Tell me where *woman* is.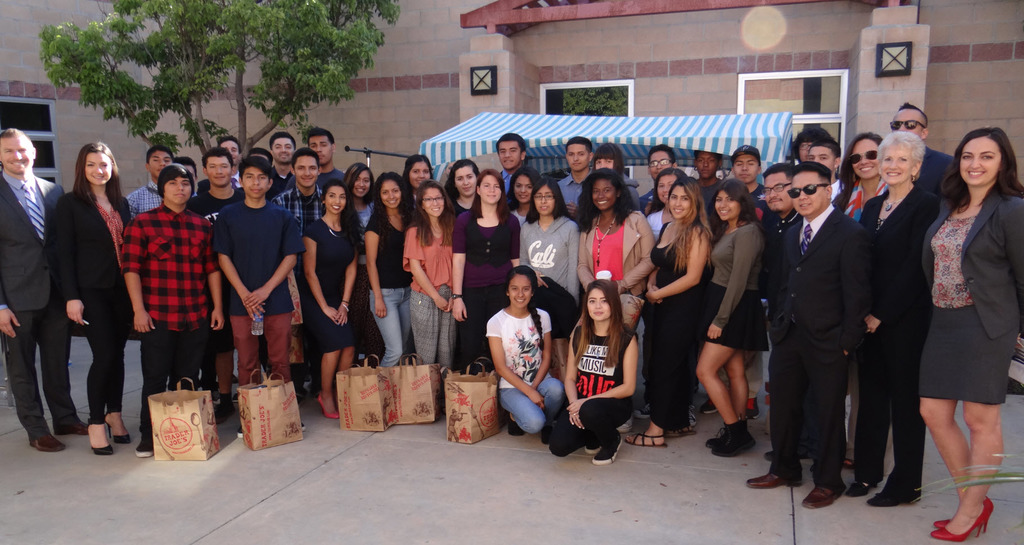
*woman* is at crop(915, 121, 1023, 536).
